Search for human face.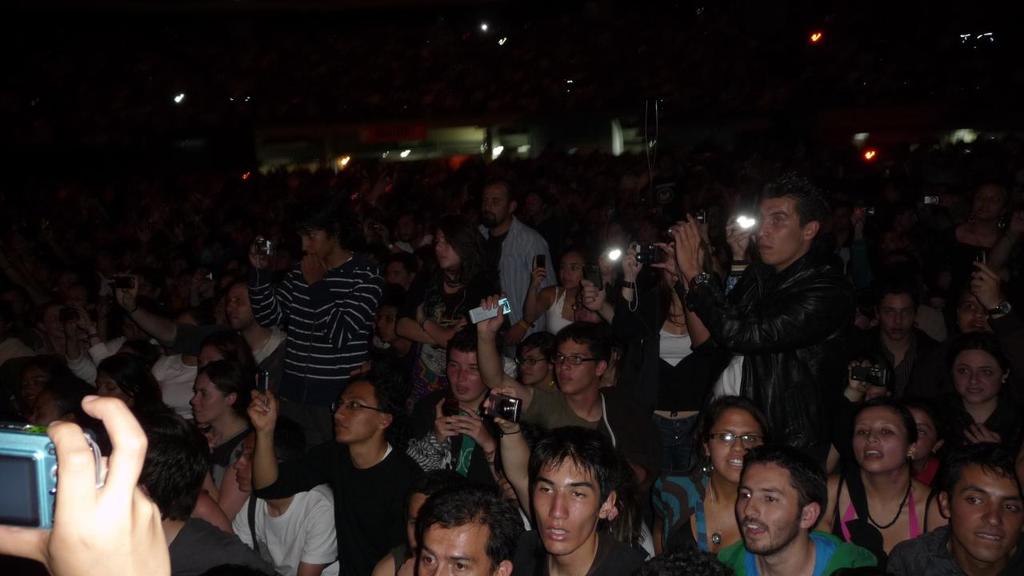
Found at region(737, 460, 798, 551).
